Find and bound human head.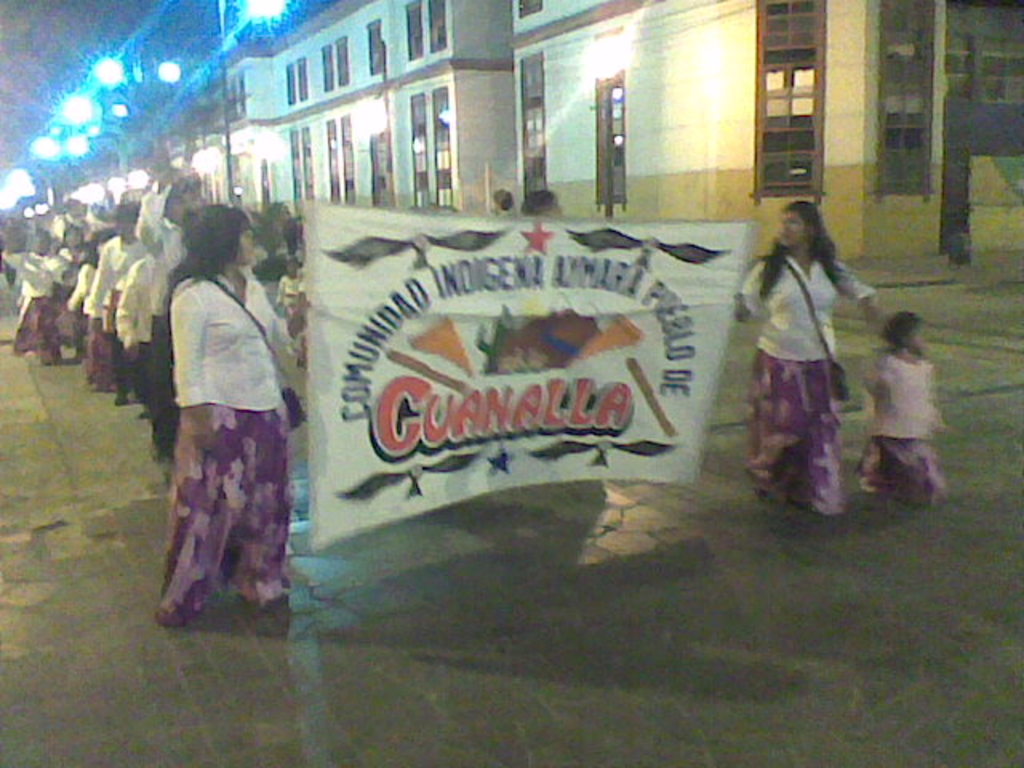
Bound: detection(883, 310, 923, 352).
